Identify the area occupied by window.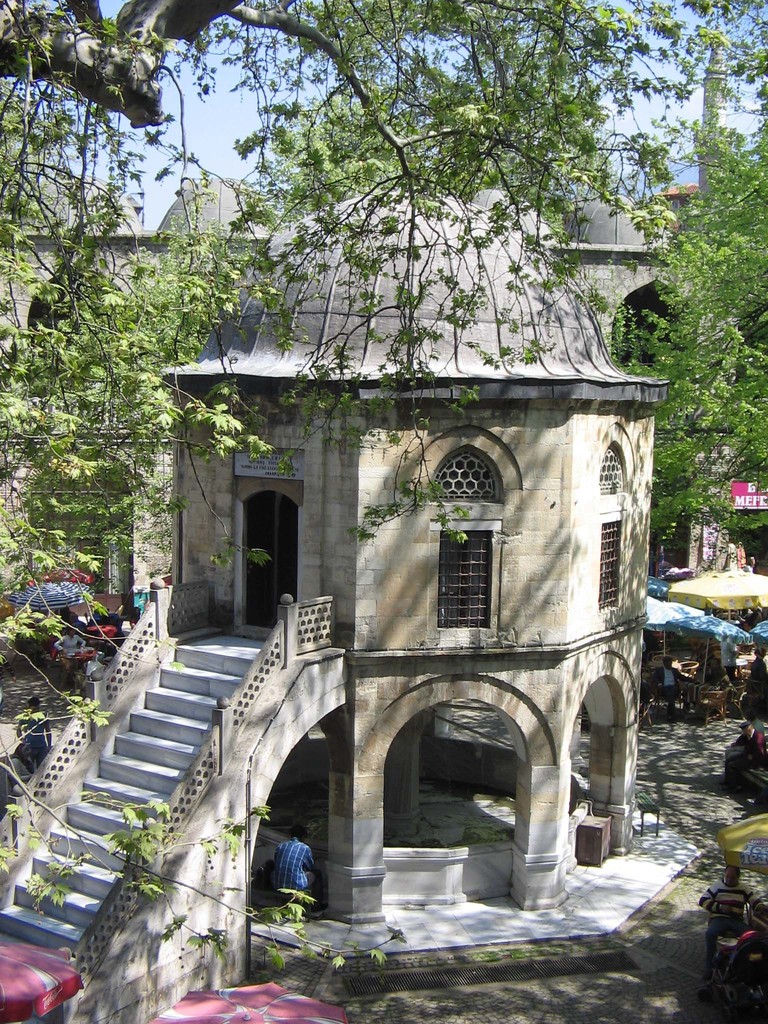
Area: crop(173, 506, 184, 588).
